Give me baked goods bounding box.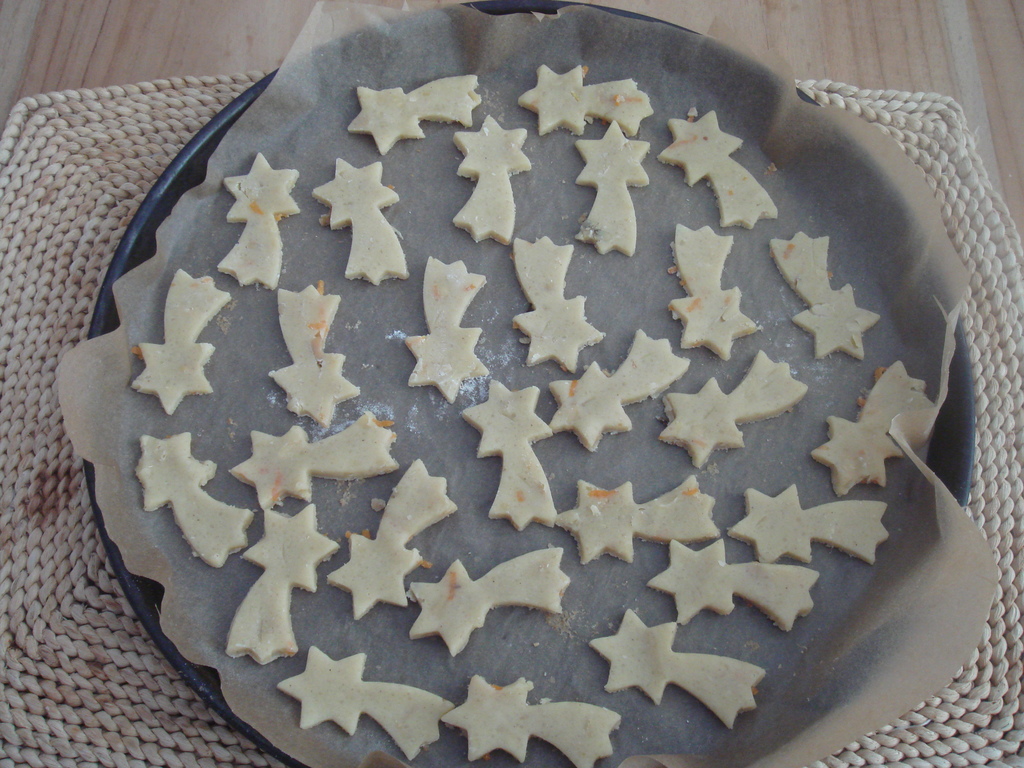
region(123, 61, 950, 767).
